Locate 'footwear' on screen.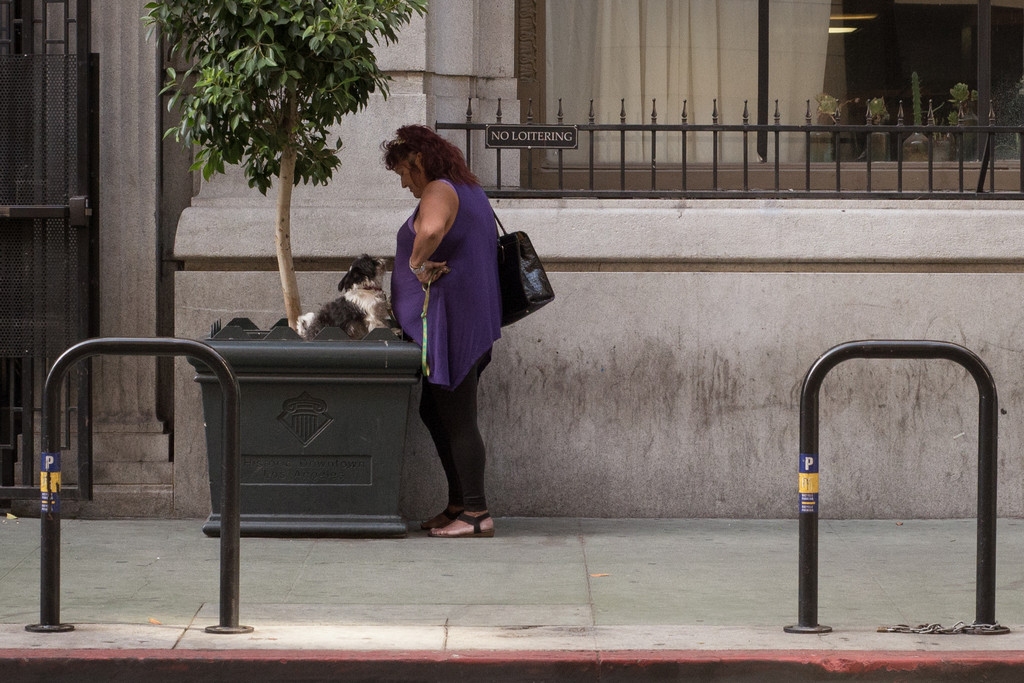
On screen at locate(417, 511, 465, 533).
